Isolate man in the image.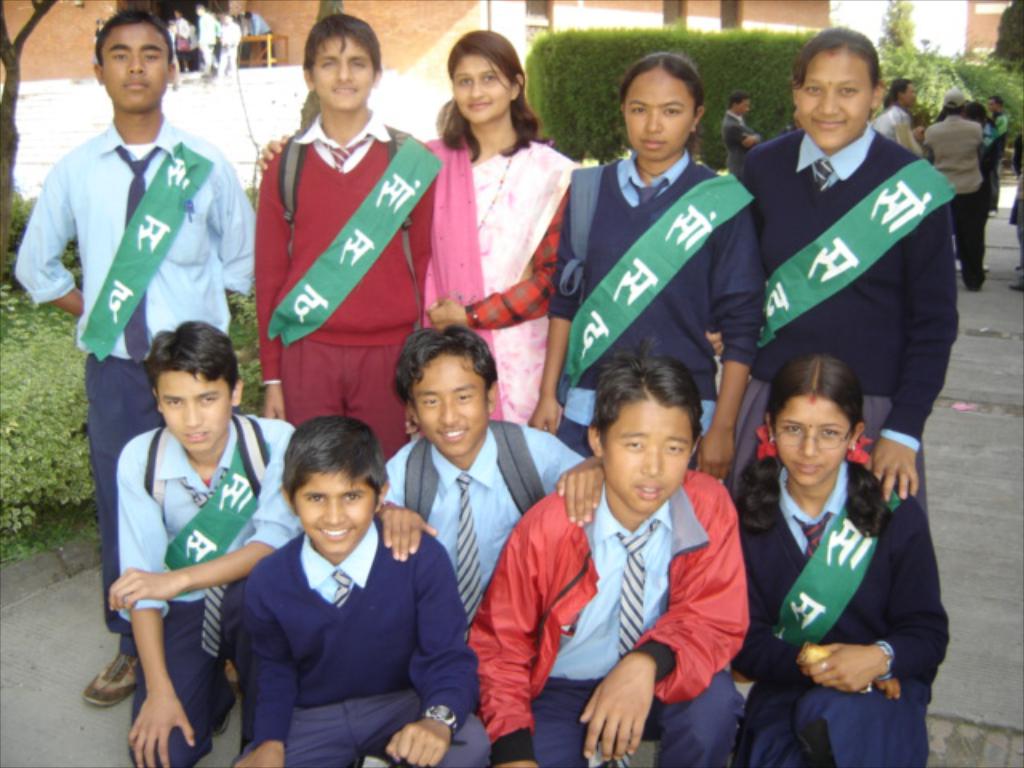
Isolated region: bbox(710, 93, 762, 189).
